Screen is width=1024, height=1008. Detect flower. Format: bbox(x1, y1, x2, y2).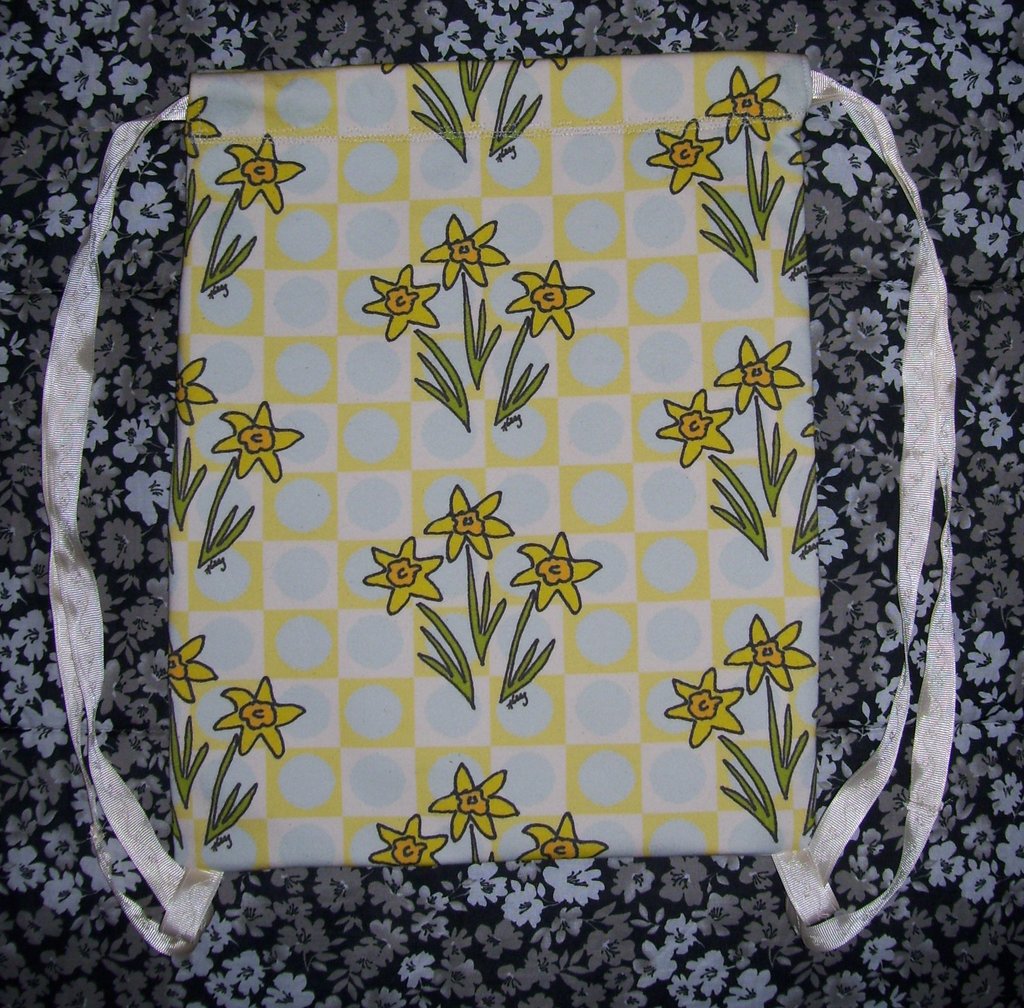
bbox(430, 484, 513, 567).
